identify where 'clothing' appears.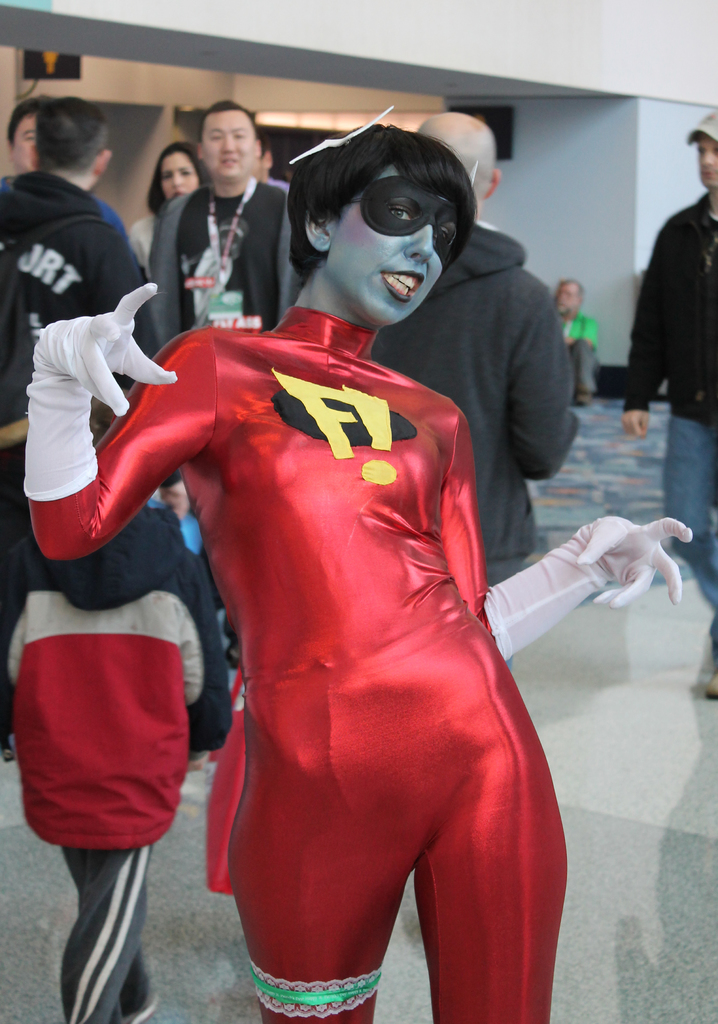
Appears at bbox(562, 316, 602, 396).
